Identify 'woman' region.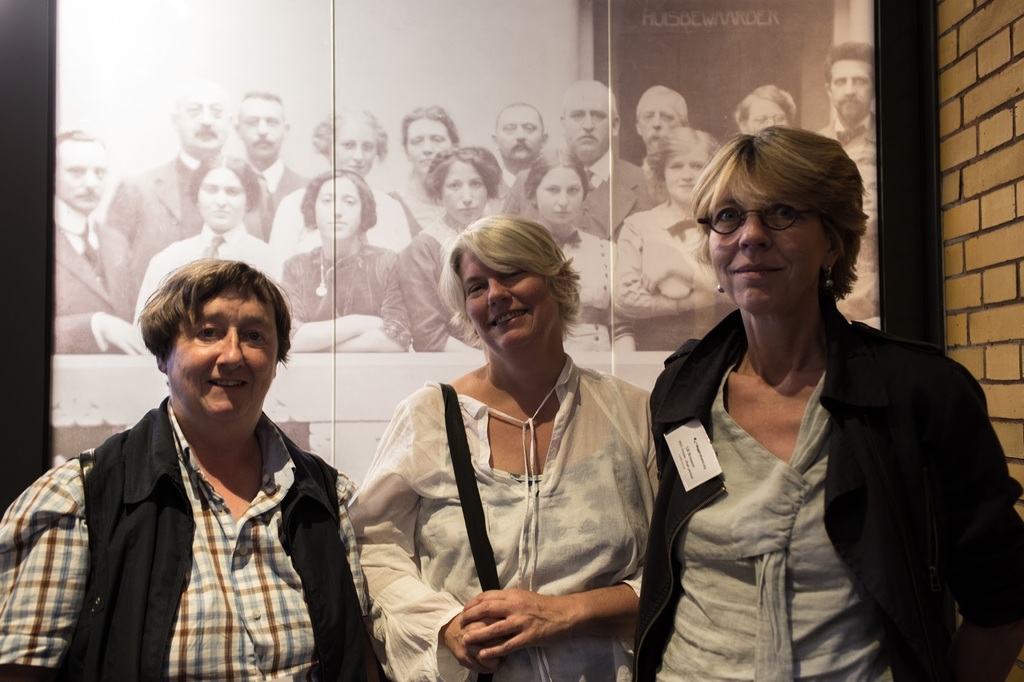
Region: {"left": 644, "top": 127, "right": 740, "bottom": 354}.
